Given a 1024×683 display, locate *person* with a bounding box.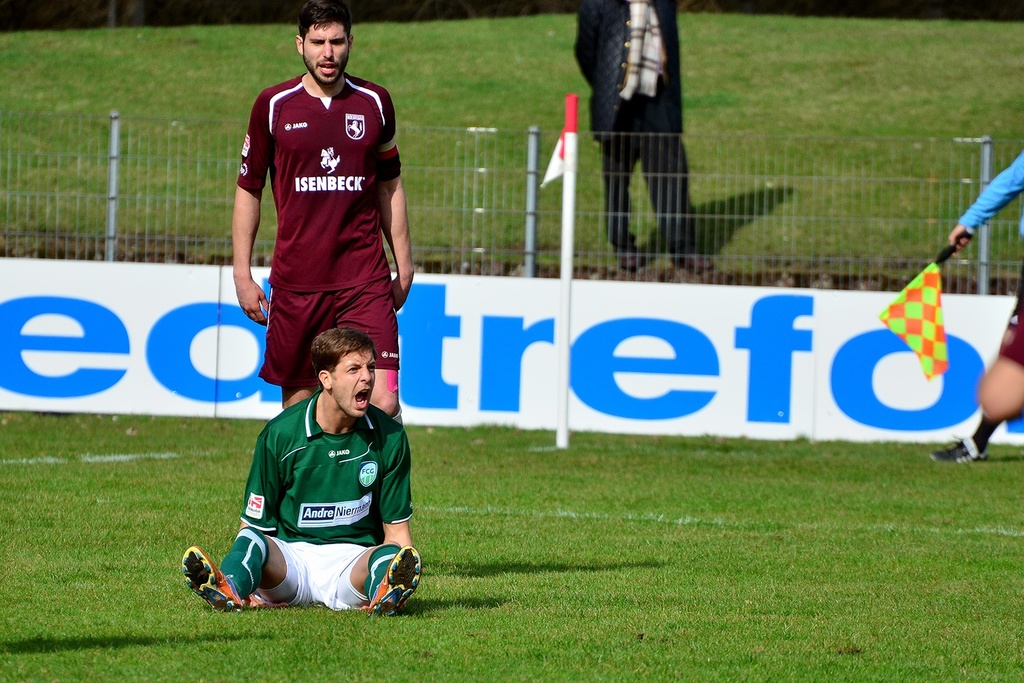
Located: [218, 24, 416, 460].
